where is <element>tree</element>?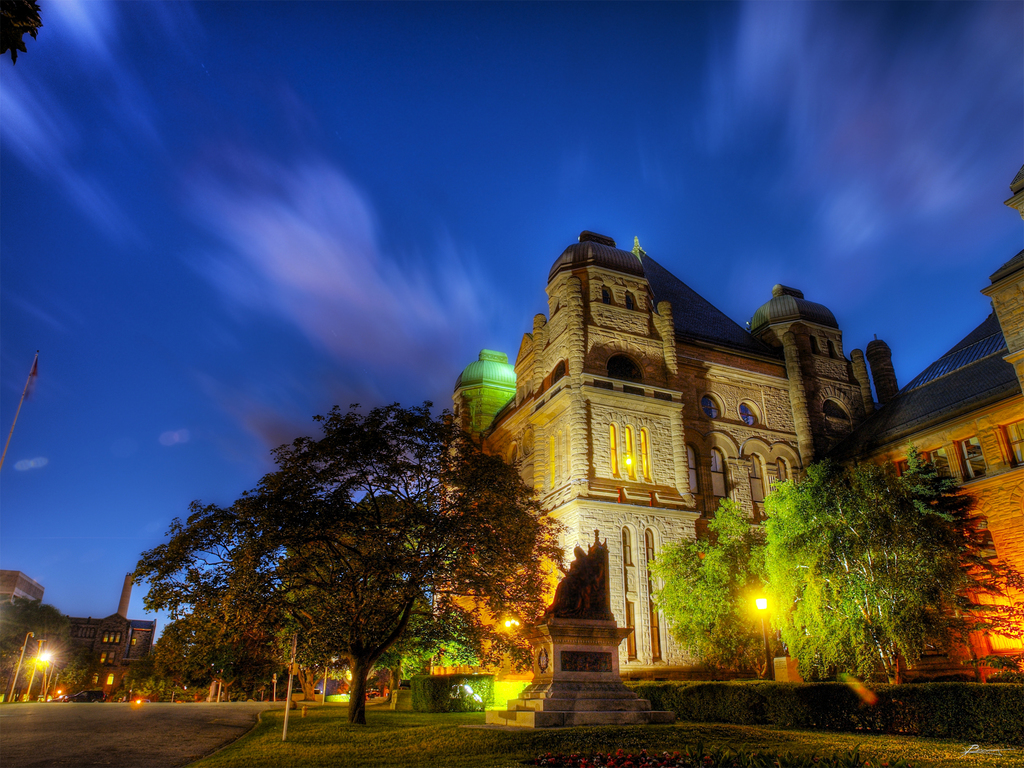
116 620 298 699.
